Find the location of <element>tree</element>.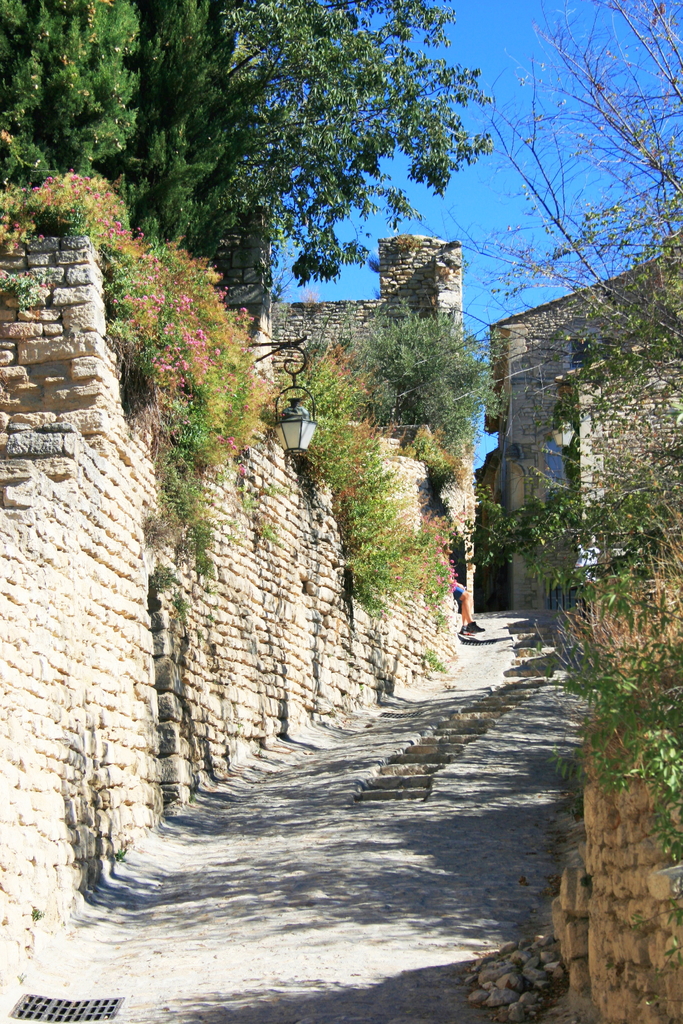
Location: {"x1": 0, "y1": 0, "x2": 494, "y2": 317}.
